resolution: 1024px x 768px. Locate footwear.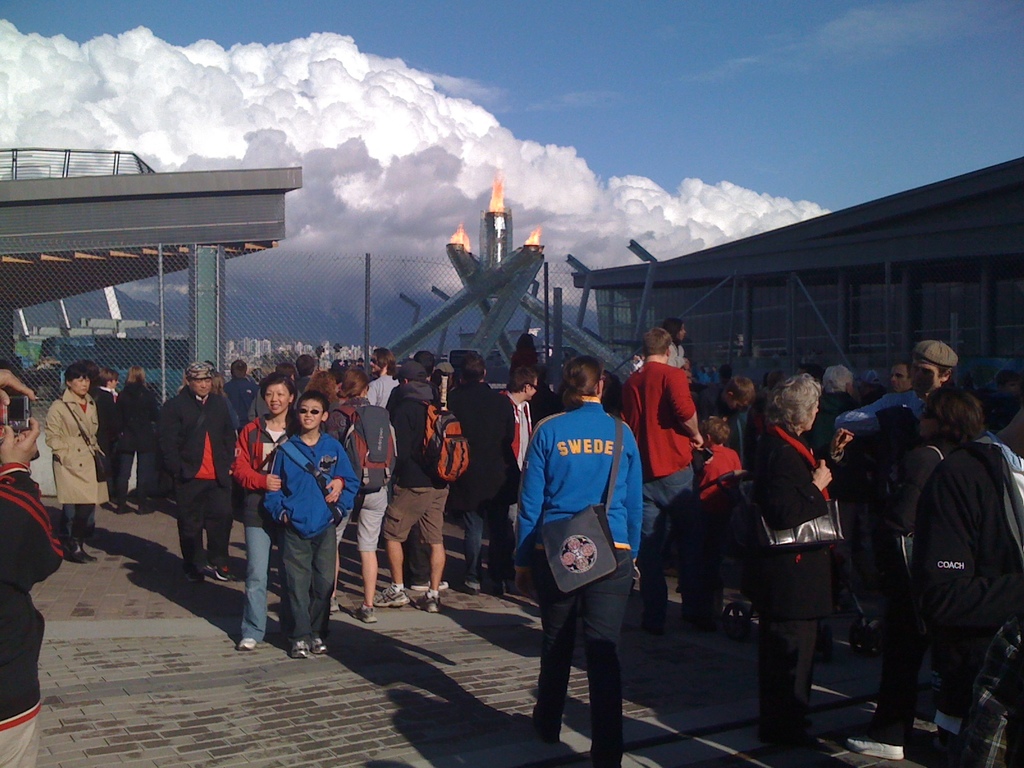
left=449, top=577, right=483, bottom=599.
